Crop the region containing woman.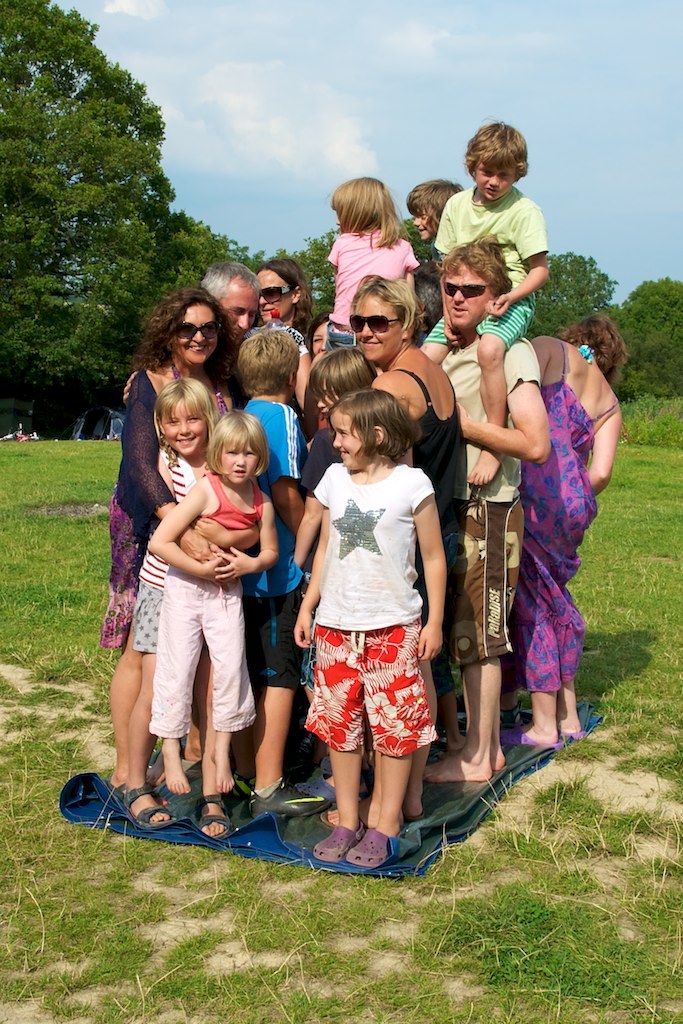
Crop region: [left=318, top=275, right=463, bottom=836].
